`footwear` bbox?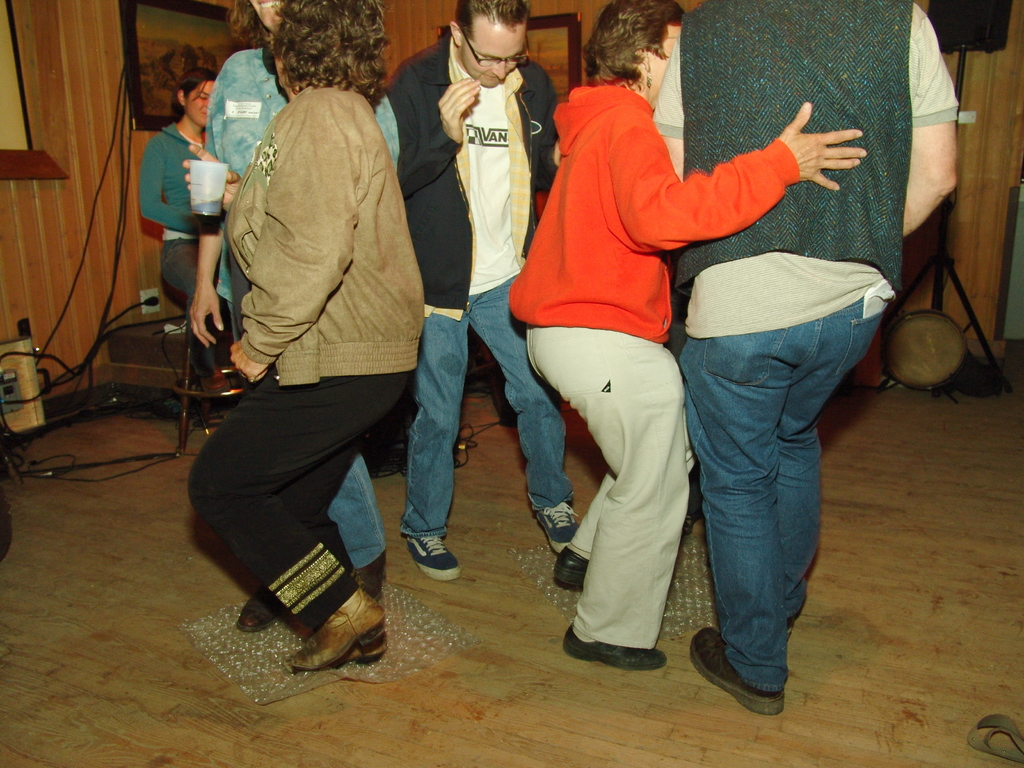
337:620:388:668
